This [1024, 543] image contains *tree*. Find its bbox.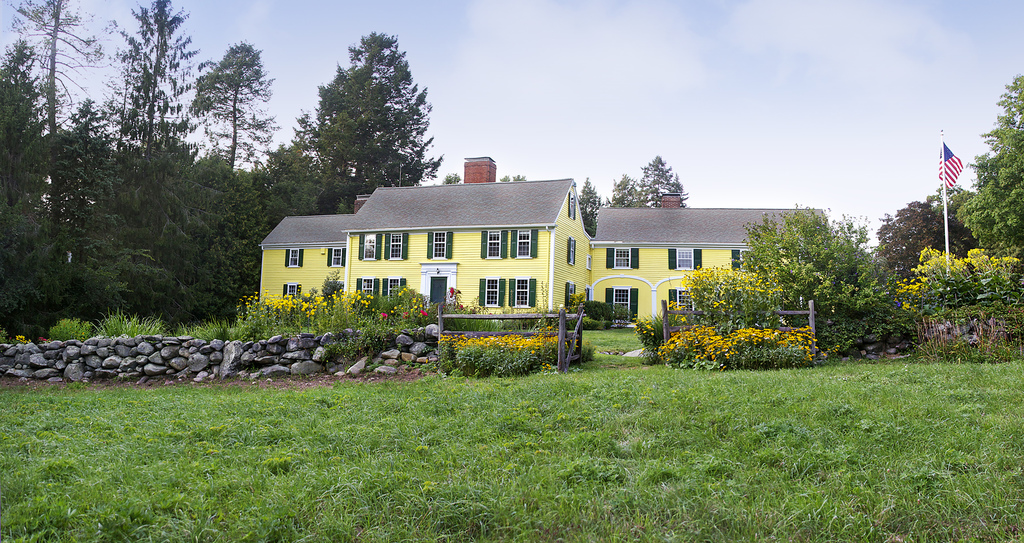
rect(924, 177, 985, 213).
